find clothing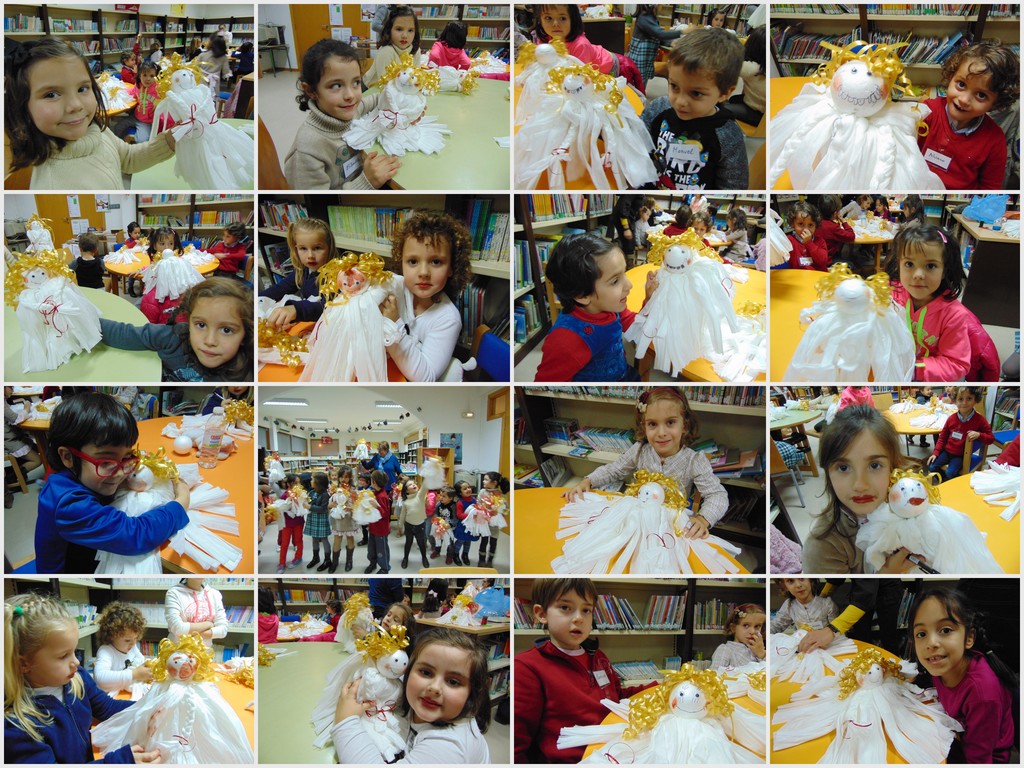
(x1=81, y1=644, x2=145, y2=688)
